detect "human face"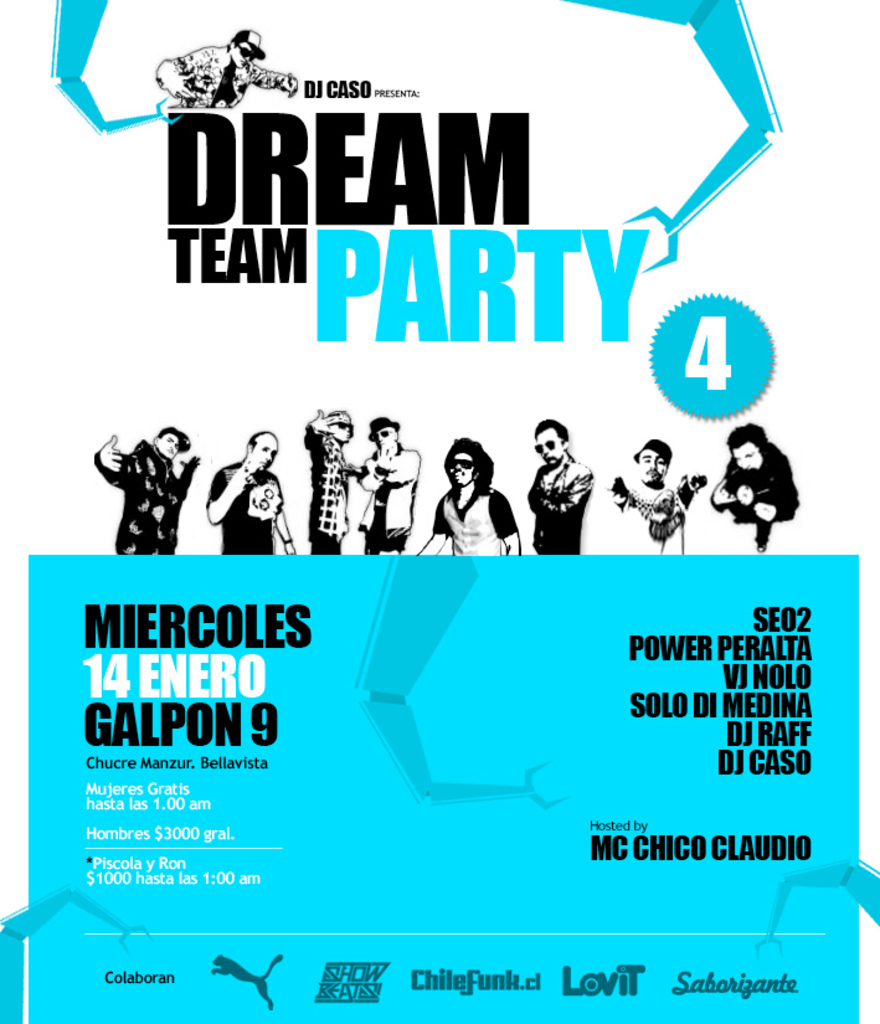
BBox(731, 439, 765, 472)
